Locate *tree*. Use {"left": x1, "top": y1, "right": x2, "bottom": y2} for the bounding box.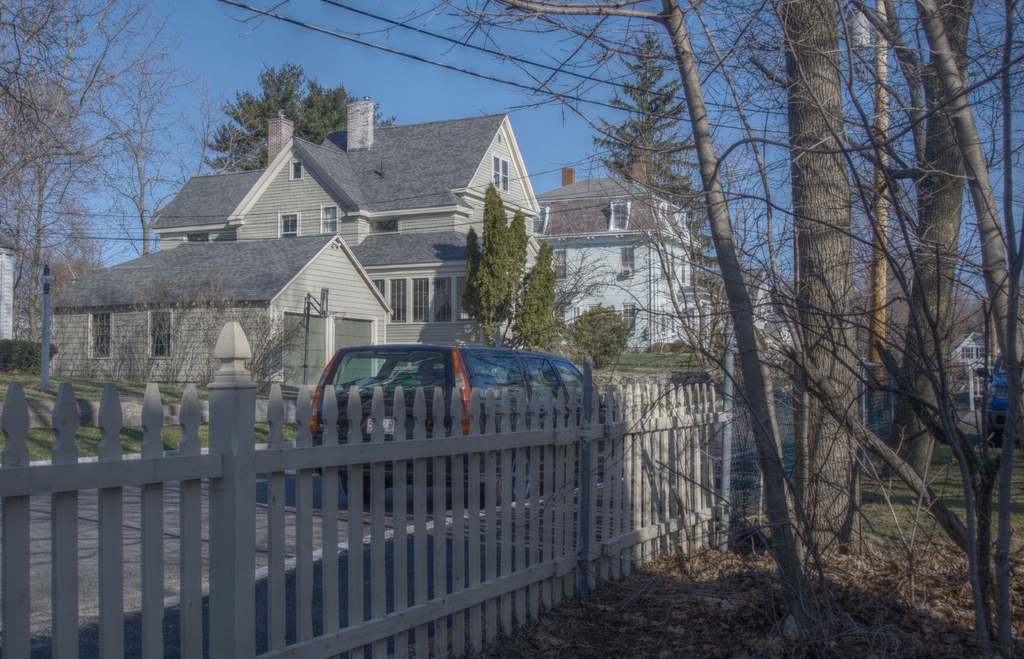
{"left": 199, "top": 60, "right": 402, "bottom": 177}.
